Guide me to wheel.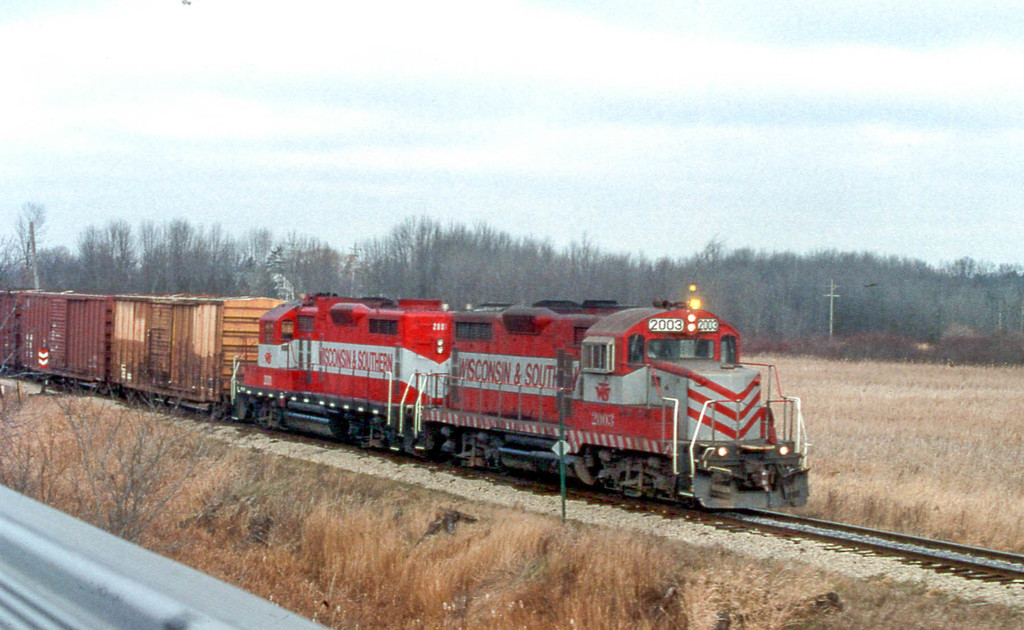
Guidance: {"x1": 641, "y1": 469, "x2": 661, "y2": 501}.
